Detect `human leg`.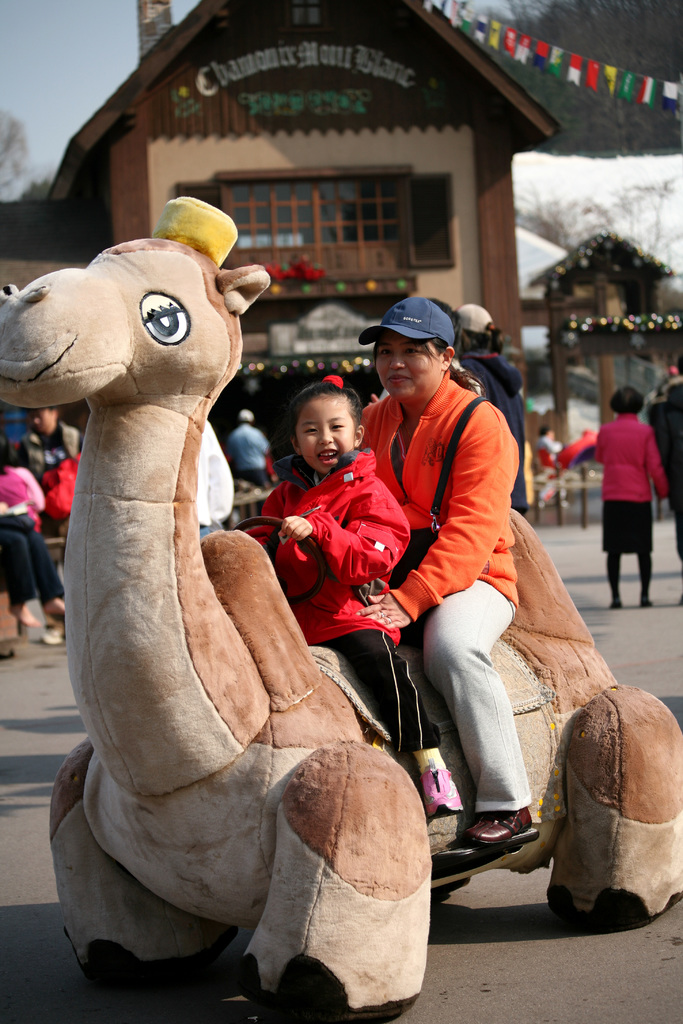
Detected at region(630, 483, 652, 602).
